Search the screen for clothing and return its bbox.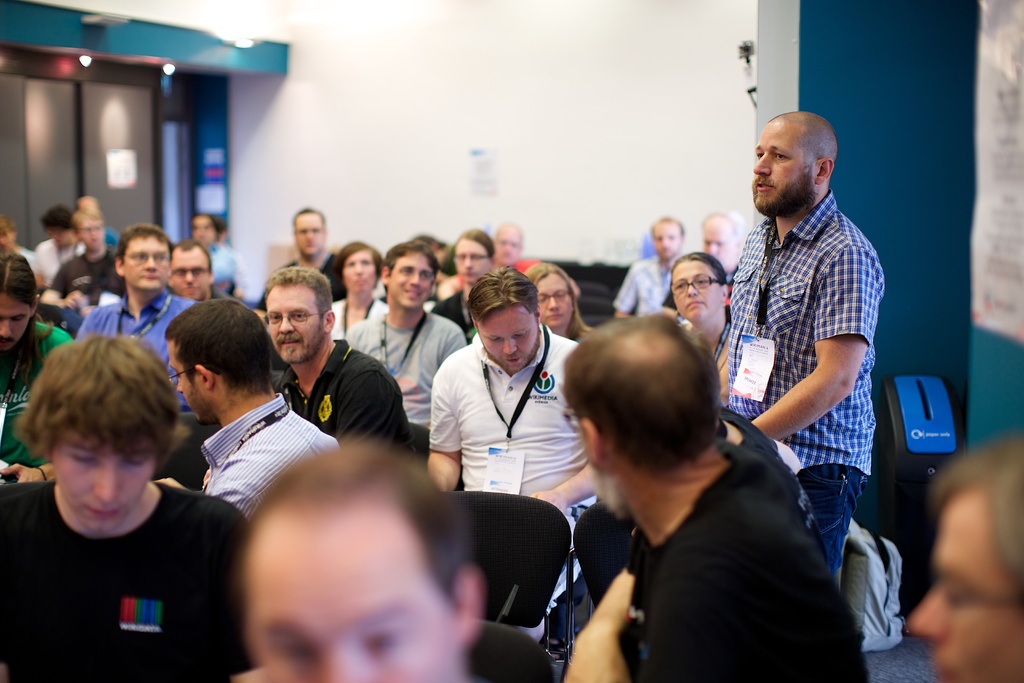
Found: (42,249,132,309).
